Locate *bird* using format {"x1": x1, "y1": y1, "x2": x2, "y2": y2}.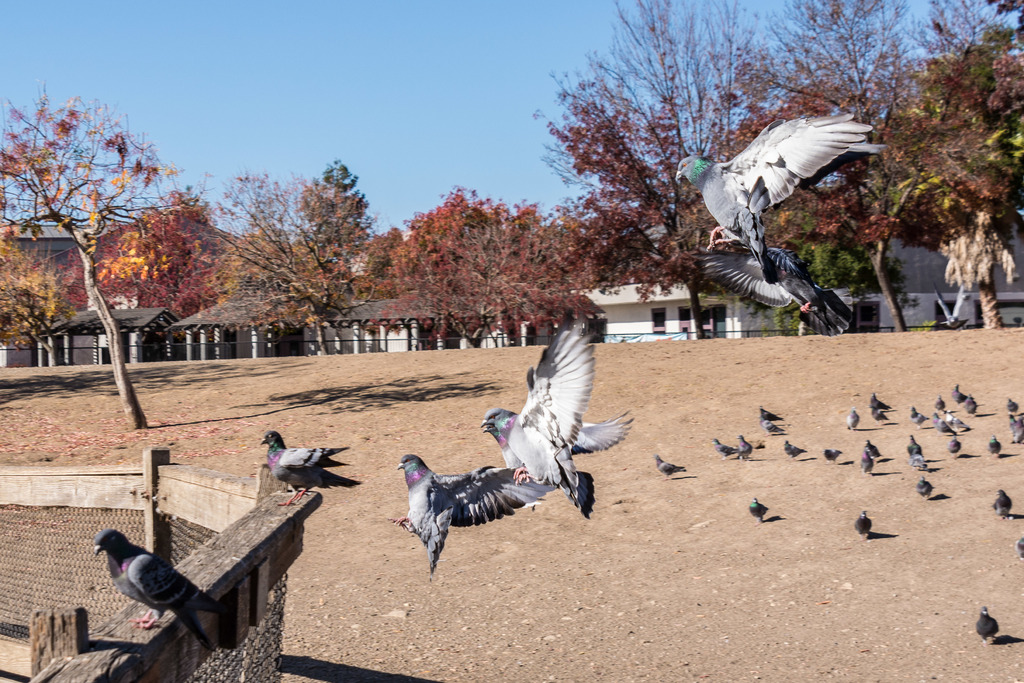
{"x1": 961, "y1": 394, "x2": 977, "y2": 413}.
